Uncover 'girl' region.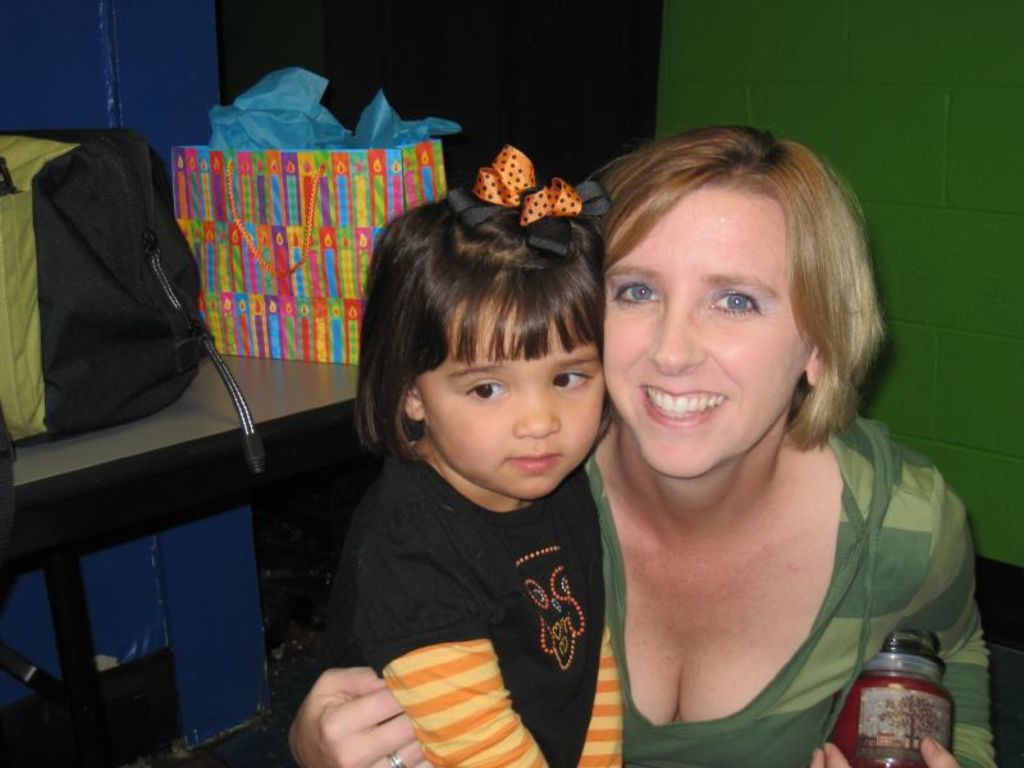
Uncovered: bbox=(321, 145, 623, 765).
